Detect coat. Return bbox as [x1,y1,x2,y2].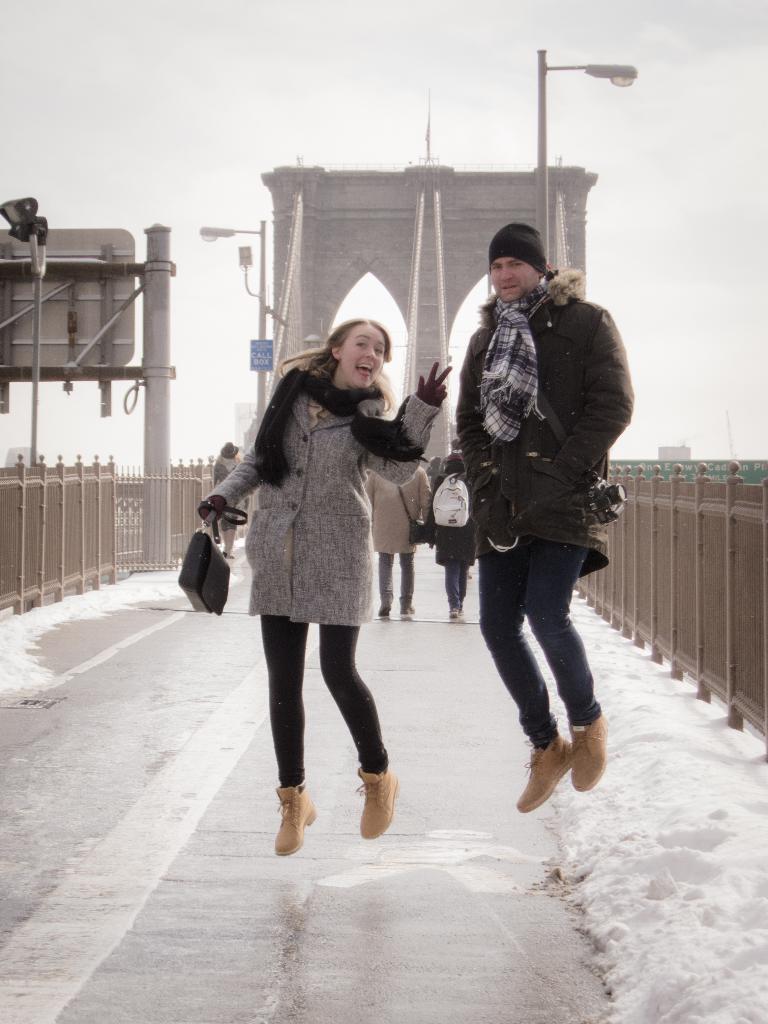
[421,474,478,580].
